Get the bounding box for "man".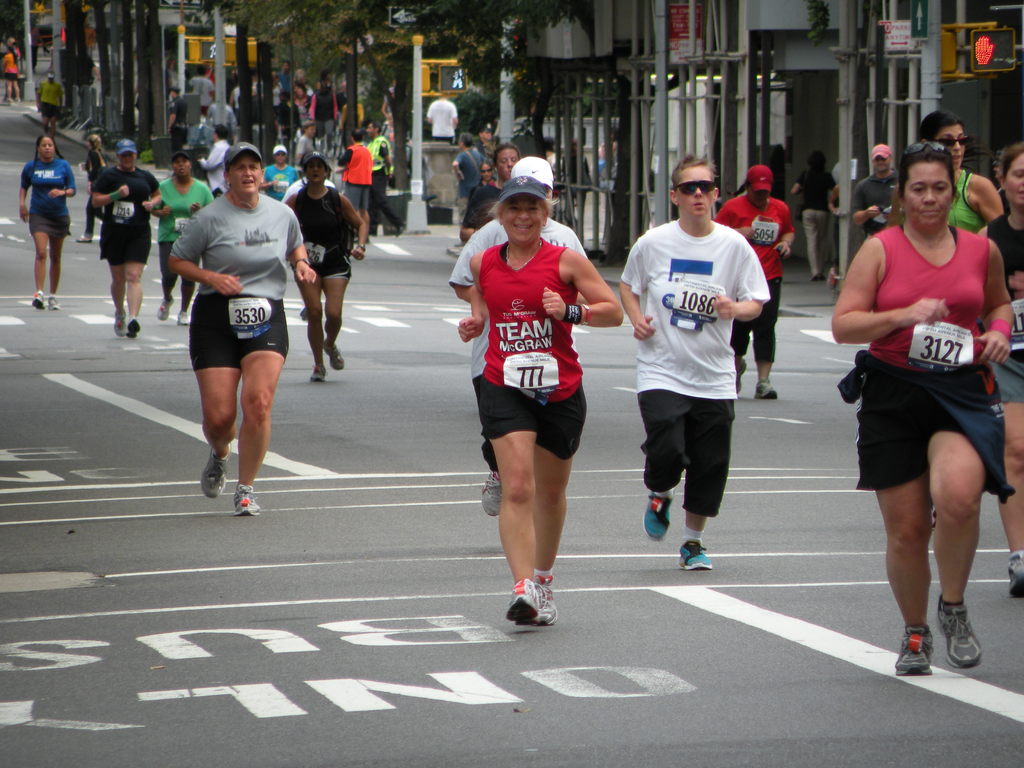
(left=367, top=122, right=394, bottom=237).
